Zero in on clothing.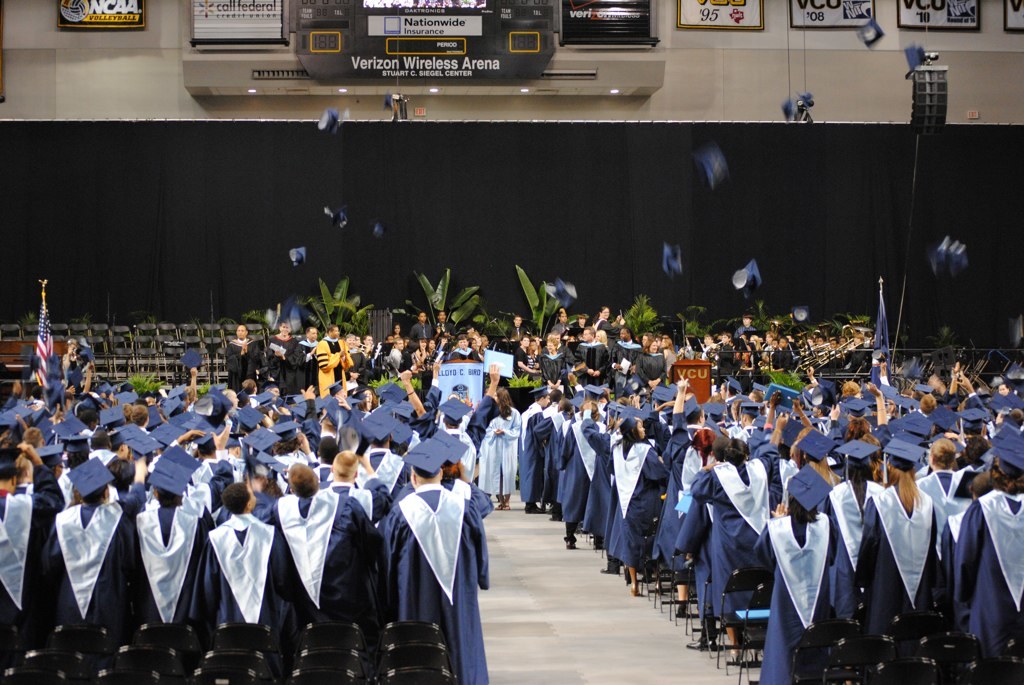
Zeroed in: x1=648 y1=417 x2=709 y2=573.
